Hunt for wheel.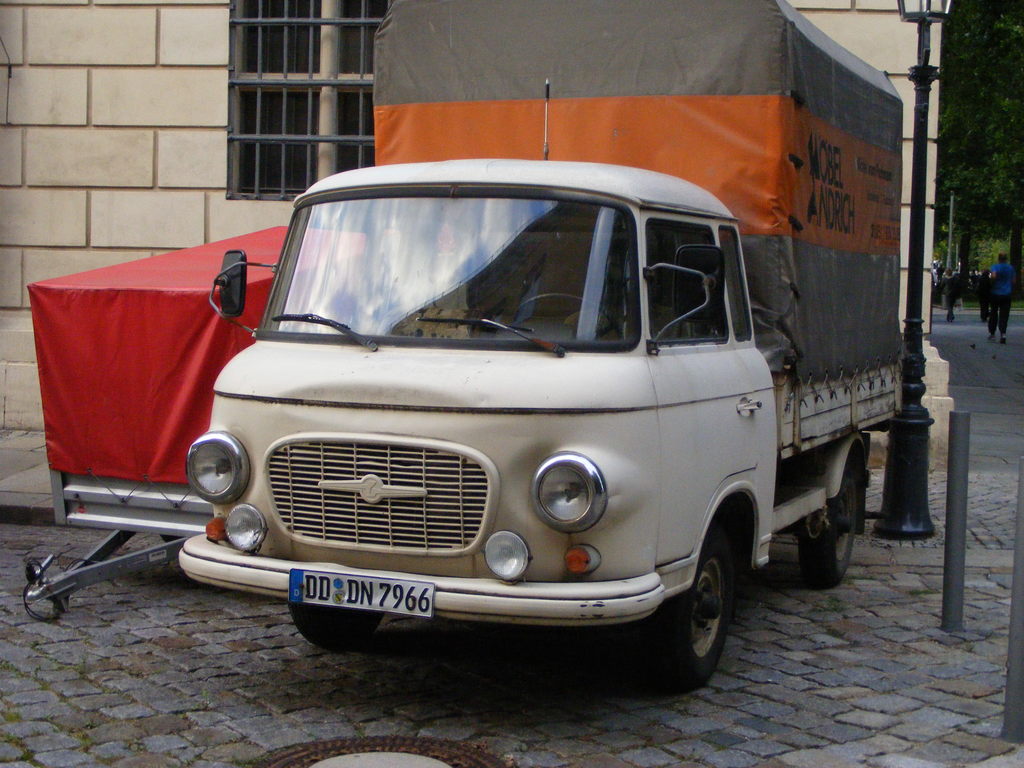
Hunted down at crop(650, 528, 734, 691).
